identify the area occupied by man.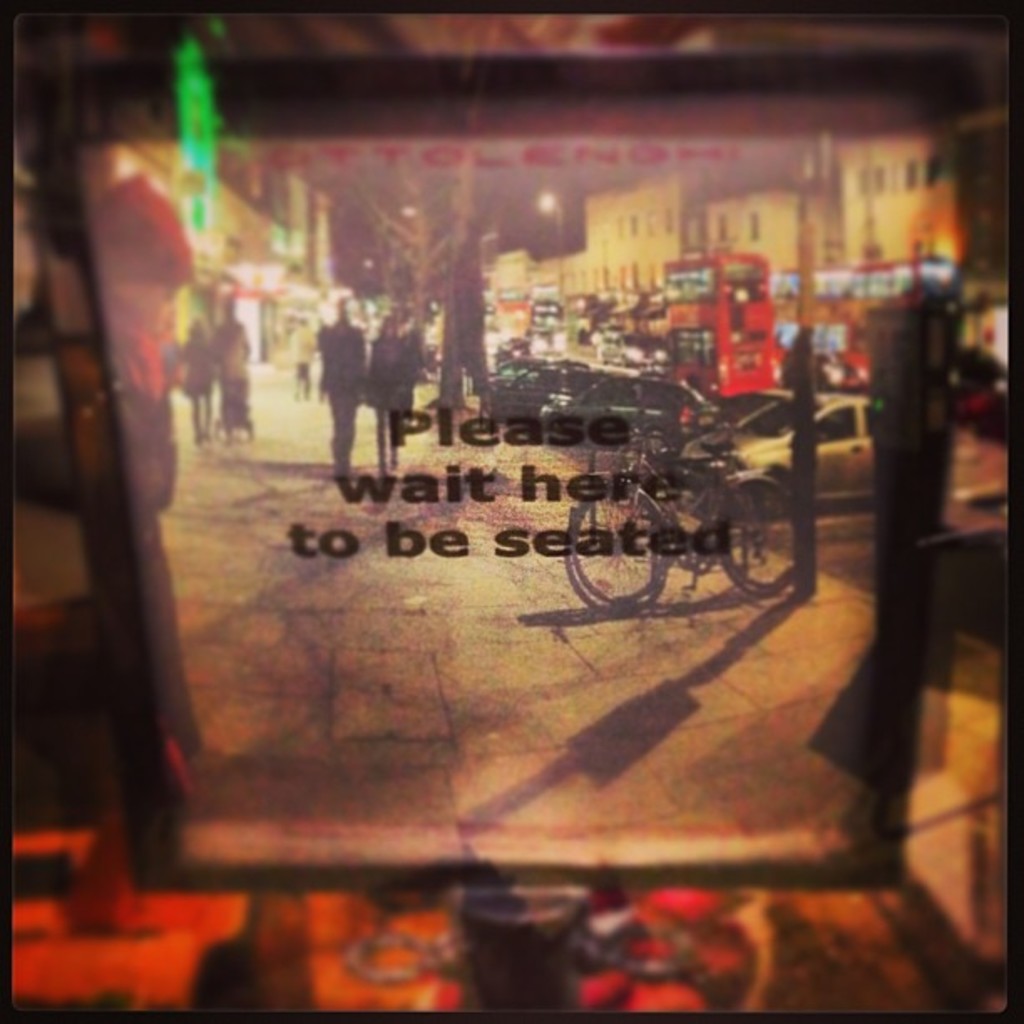
Area: left=318, top=288, right=366, bottom=480.
